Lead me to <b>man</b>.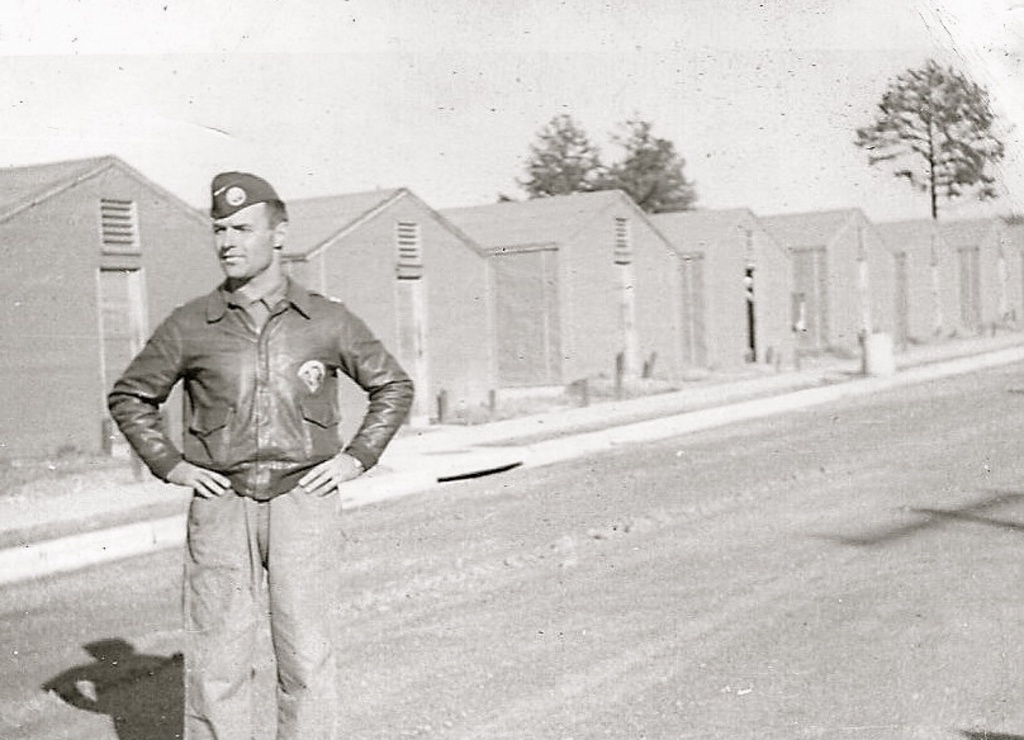
Lead to bbox=[114, 163, 399, 722].
